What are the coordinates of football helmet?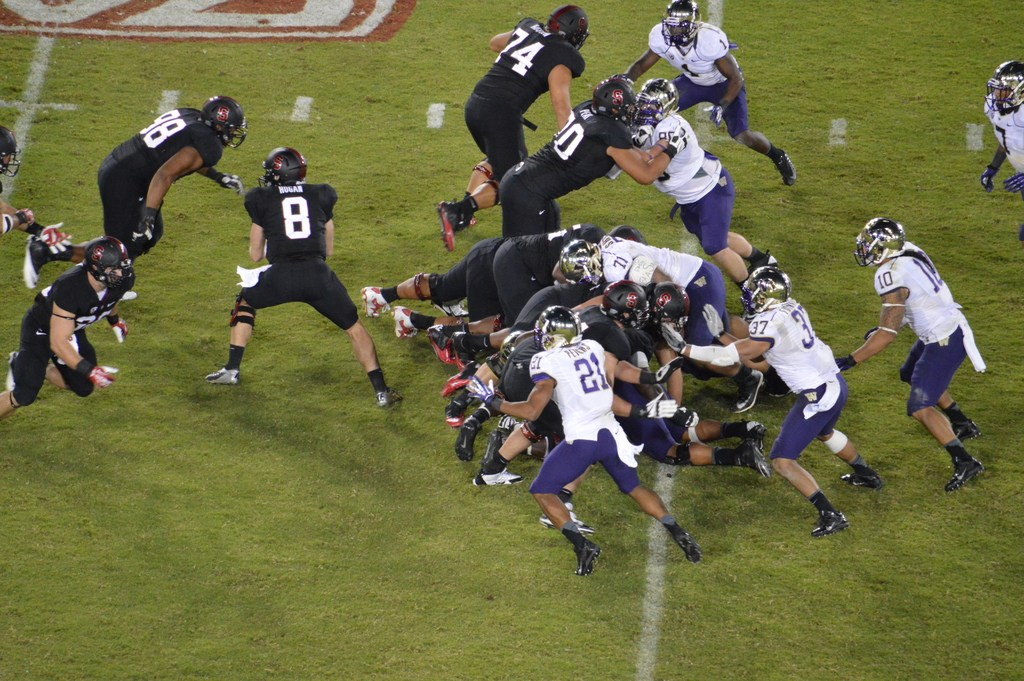
x1=548, y1=8, x2=588, y2=47.
